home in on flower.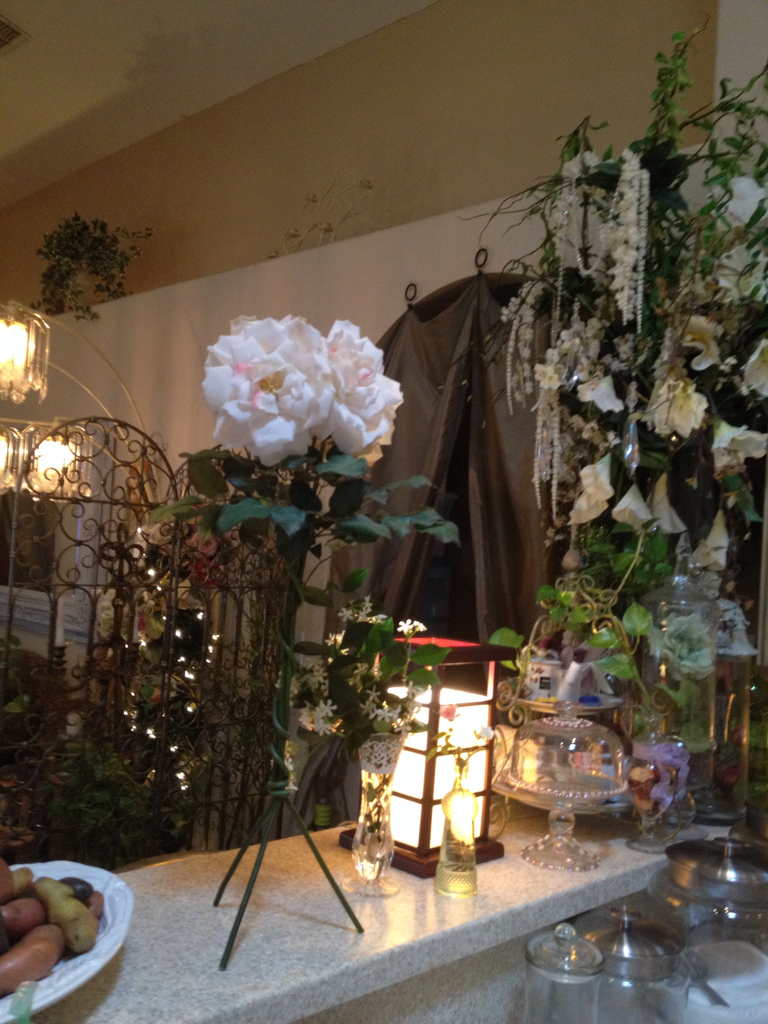
Homed in at select_region(627, 746, 696, 818).
